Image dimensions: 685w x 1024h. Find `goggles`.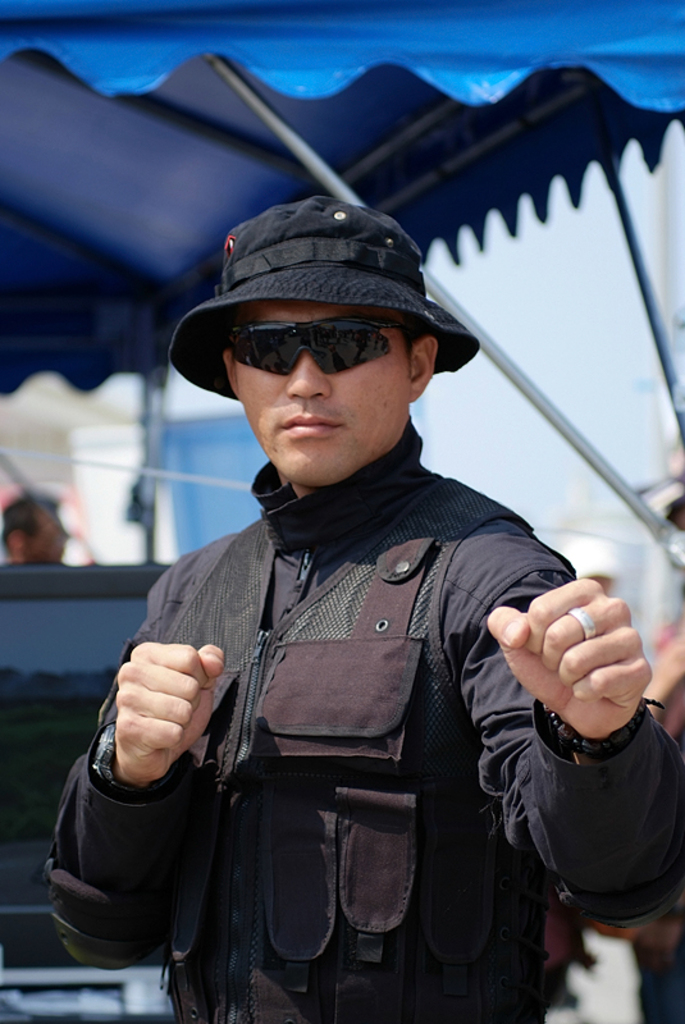
(left=201, top=300, right=453, bottom=376).
